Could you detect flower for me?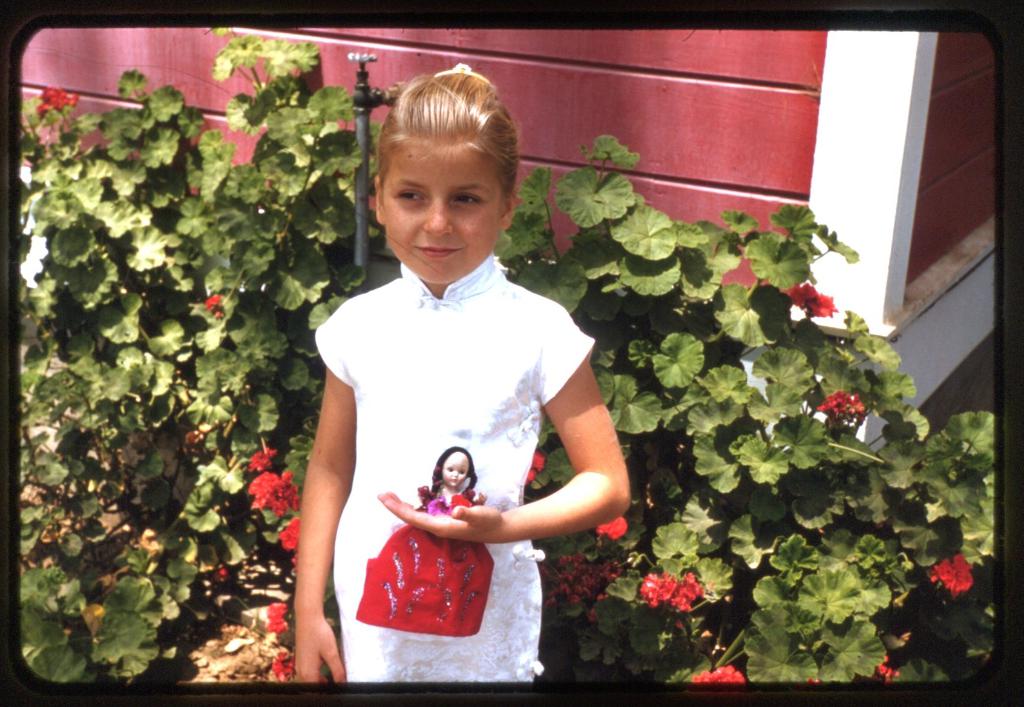
Detection result: x1=244, y1=471, x2=298, y2=513.
